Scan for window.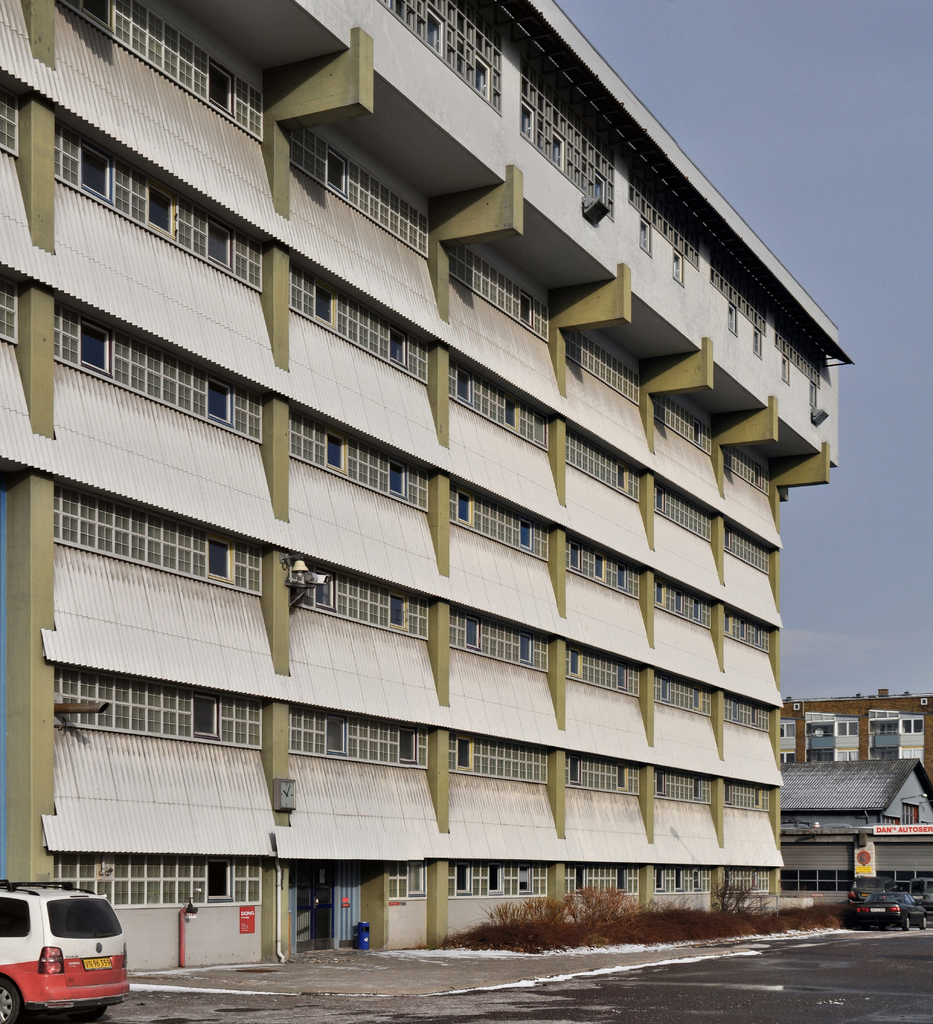
Scan result: bbox=(780, 867, 932, 890).
